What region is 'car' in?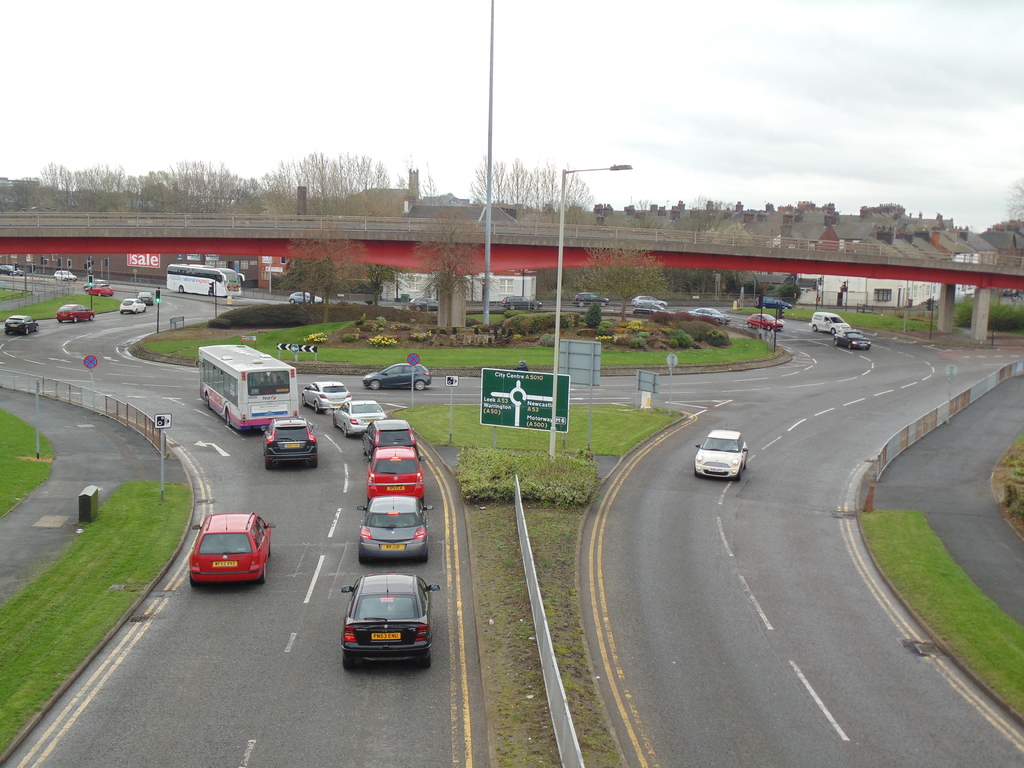
{"left": 643, "top": 292, "right": 657, "bottom": 307}.
